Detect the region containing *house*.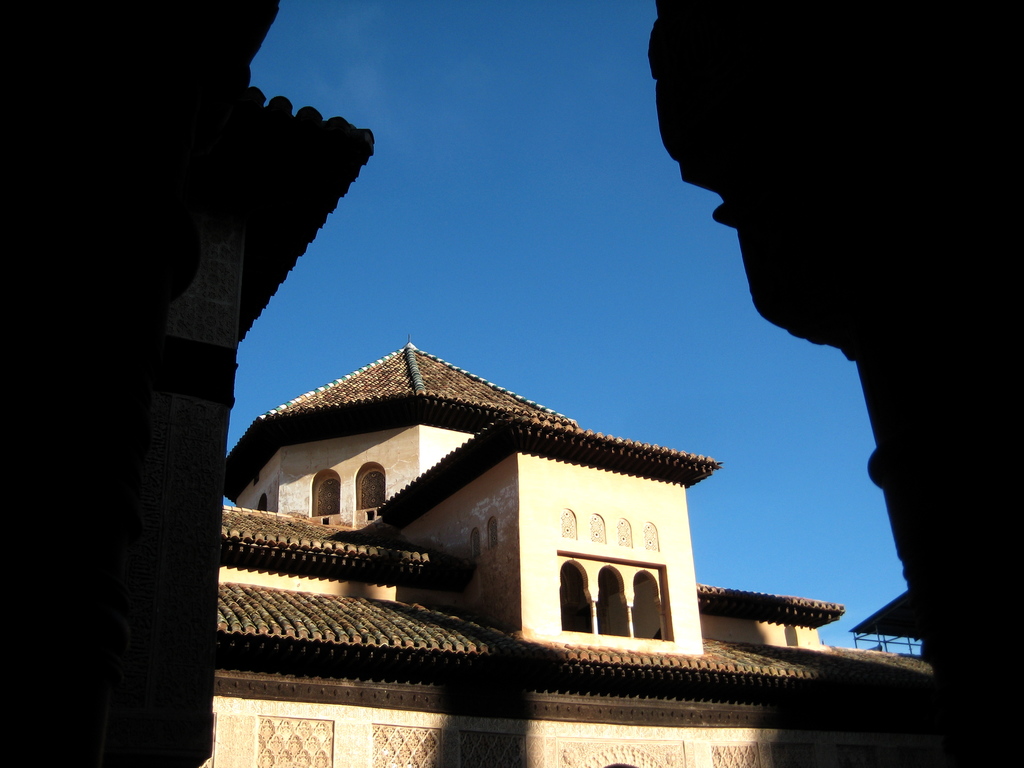
l=204, t=342, r=963, b=767.
